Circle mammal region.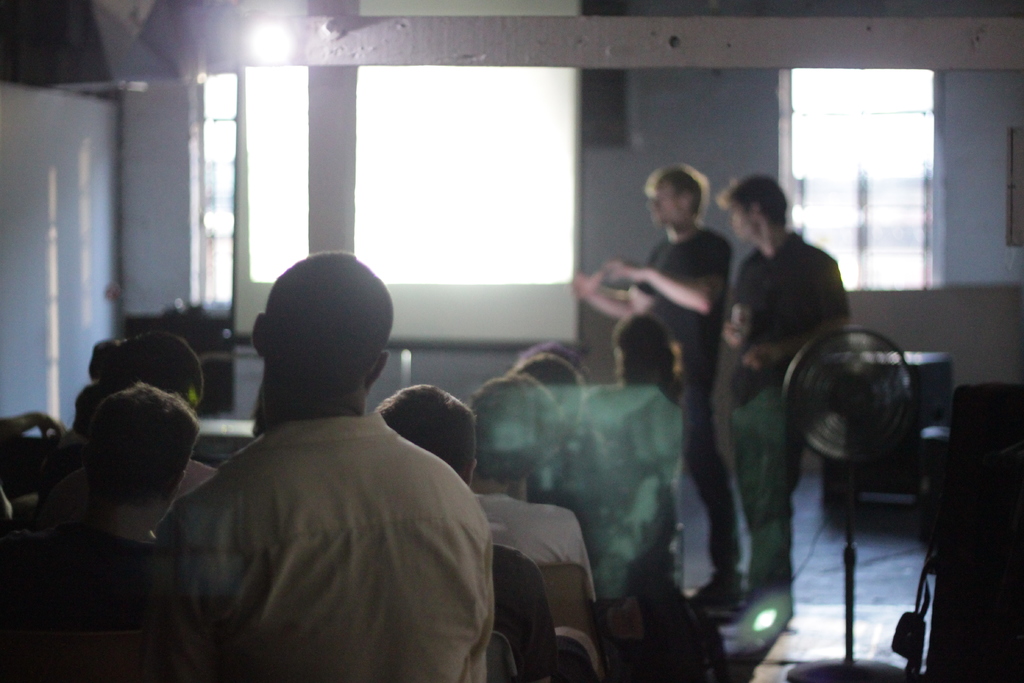
Region: [left=703, top=178, right=875, bottom=587].
